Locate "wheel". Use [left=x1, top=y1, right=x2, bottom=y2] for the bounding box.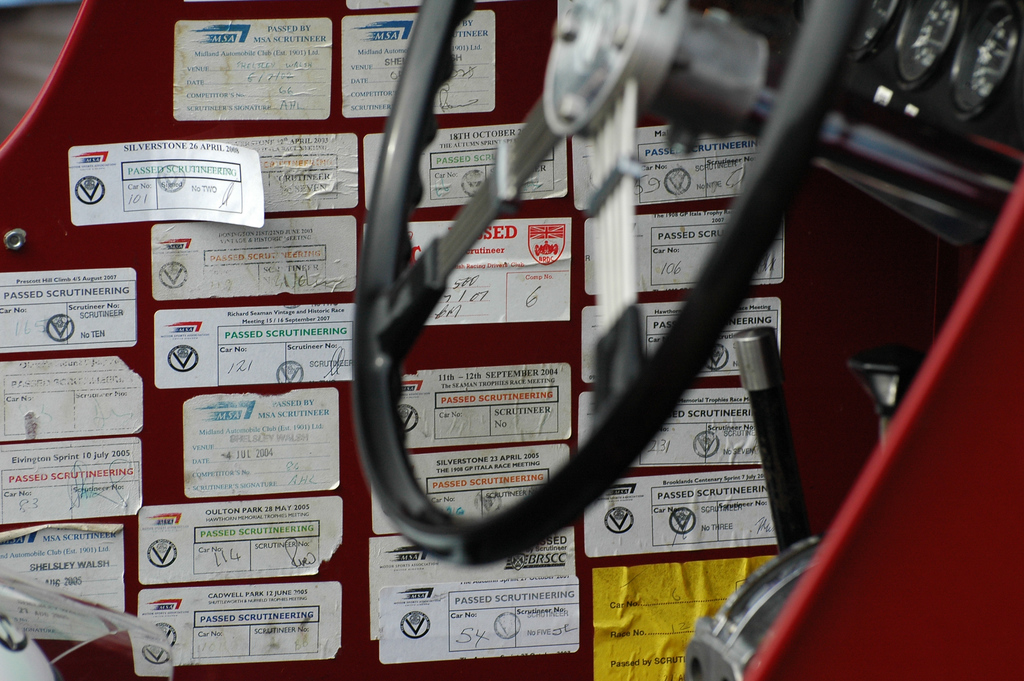
[left=346, top=0, right=872, bottom=568].
